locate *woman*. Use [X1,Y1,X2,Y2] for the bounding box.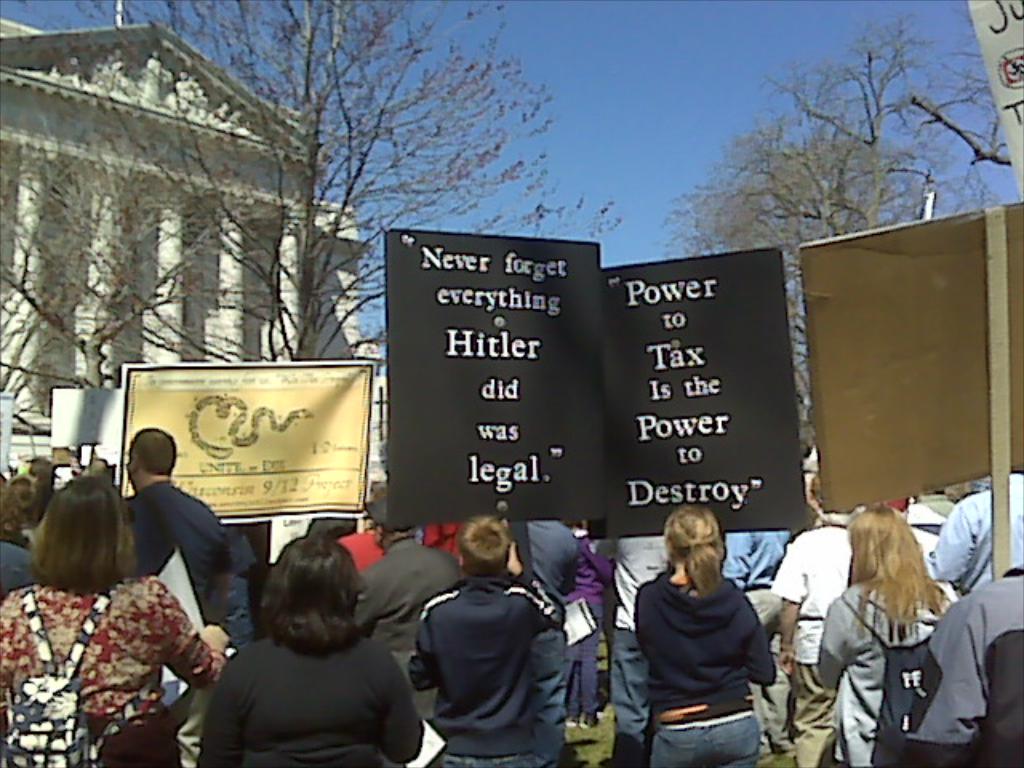
[198,531,426,766].
